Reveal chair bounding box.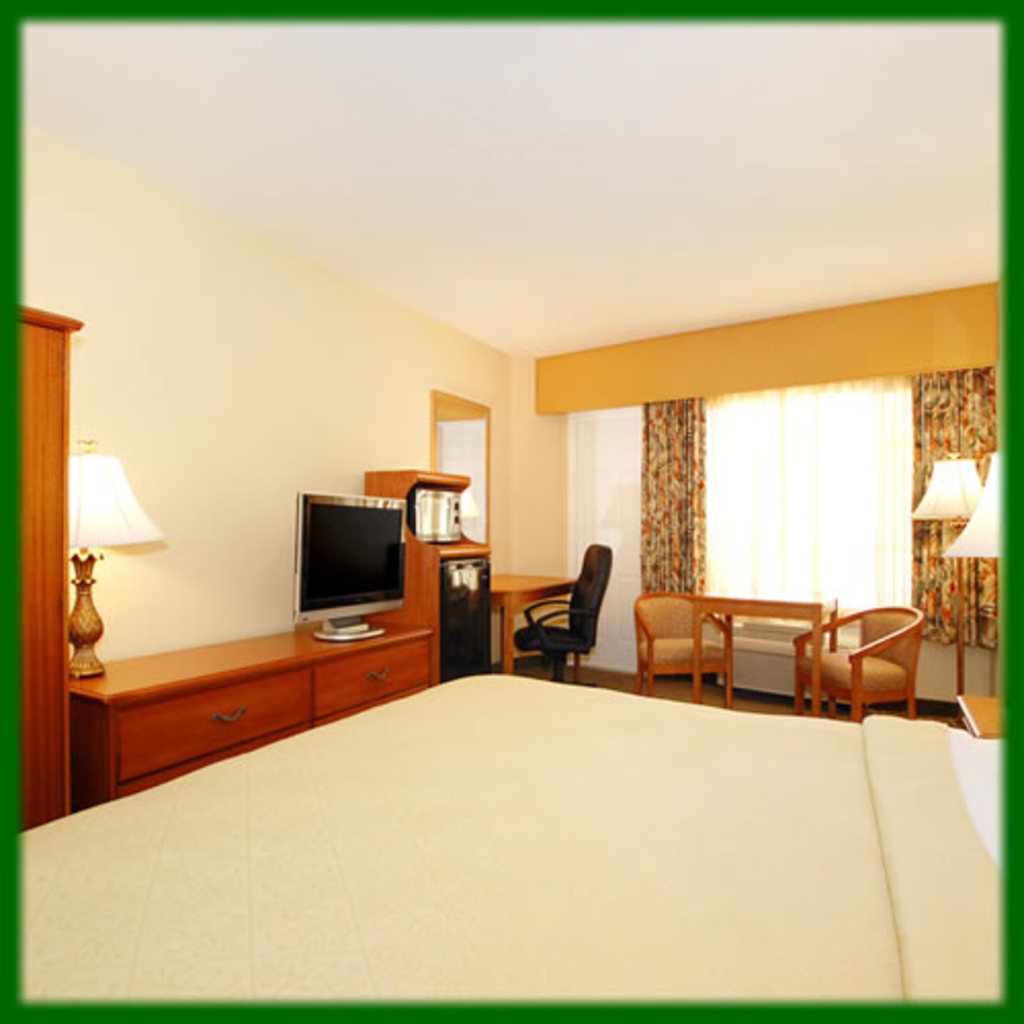
Revealed: rect(520, 535, 604, 688).
